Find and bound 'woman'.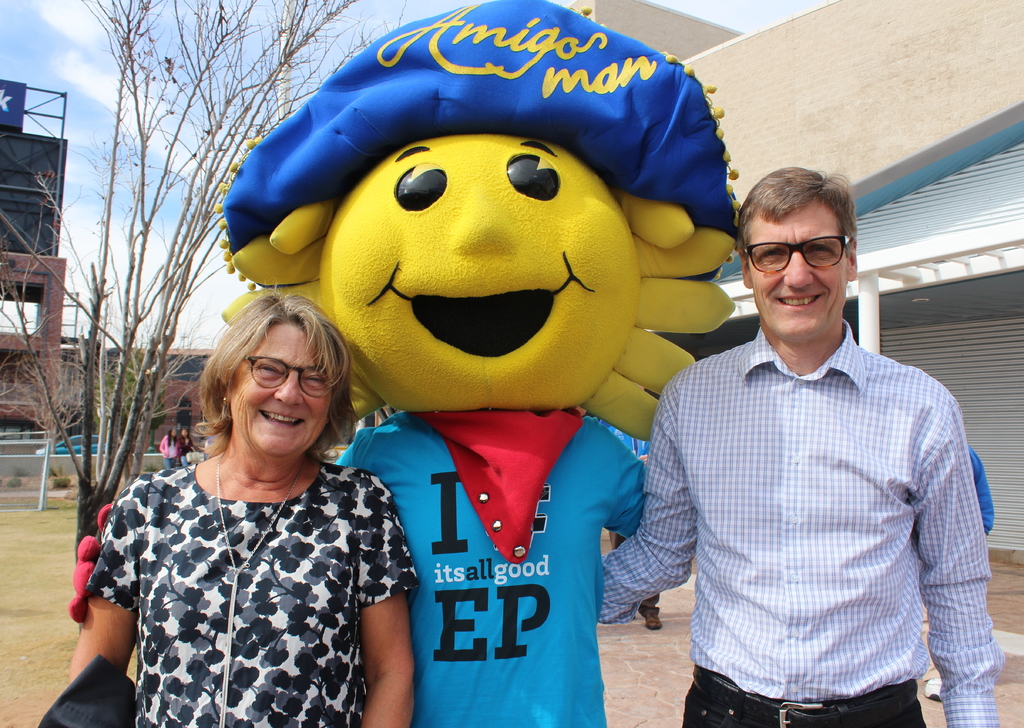
Bound: (159,432,177,469).
